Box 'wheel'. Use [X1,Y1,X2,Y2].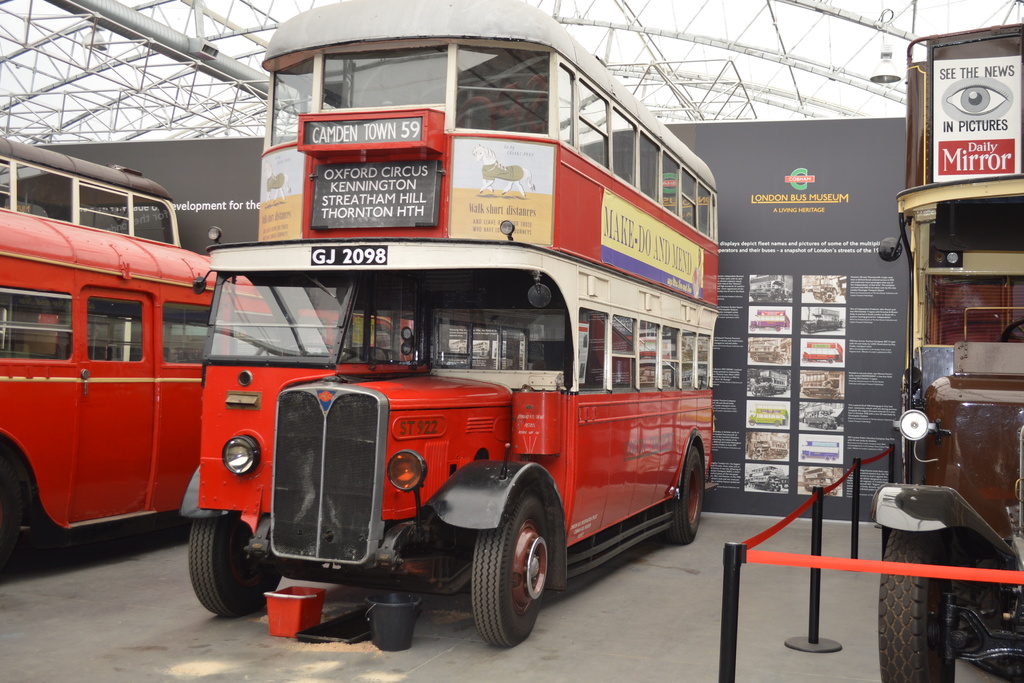
[821,424,826,430].
